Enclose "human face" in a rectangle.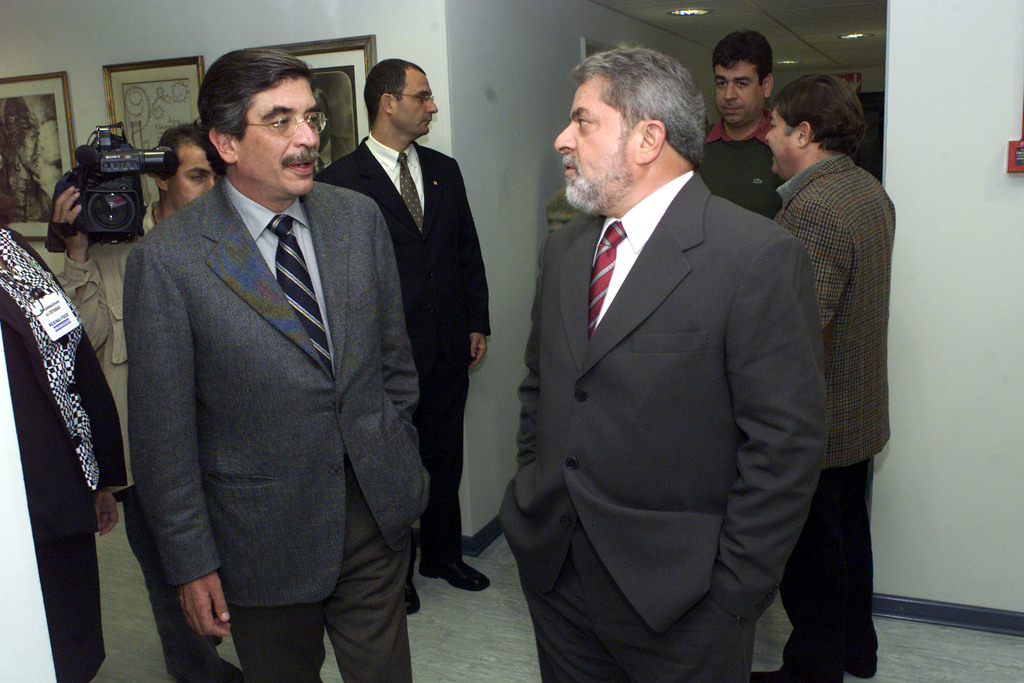
(392,75,442,134).
